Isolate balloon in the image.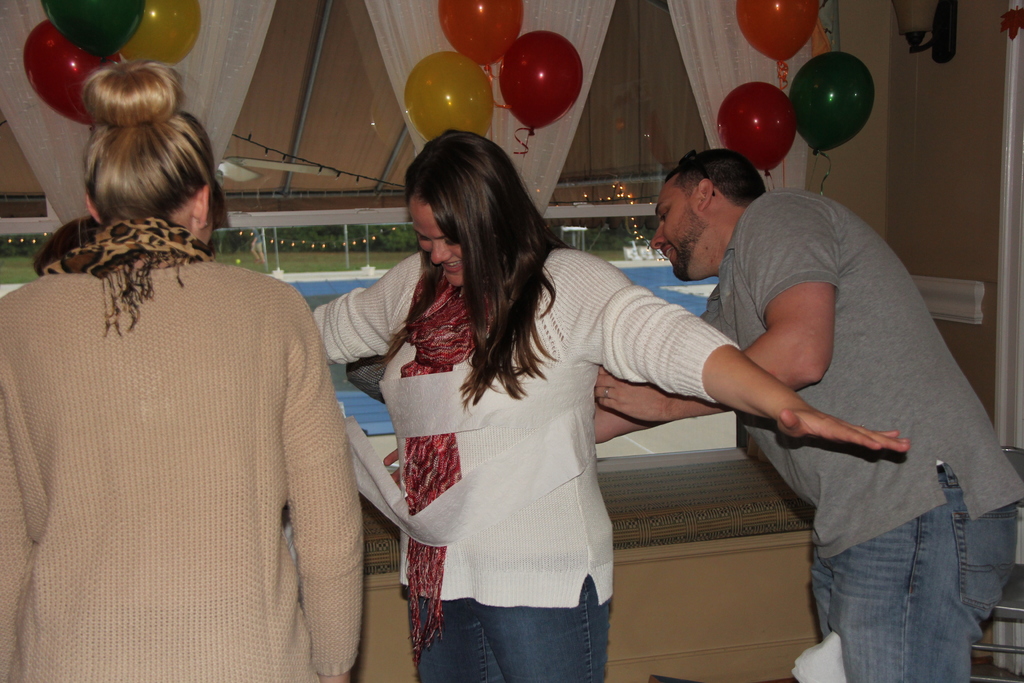
Isolated region: region(435, 0, 523, 67).
